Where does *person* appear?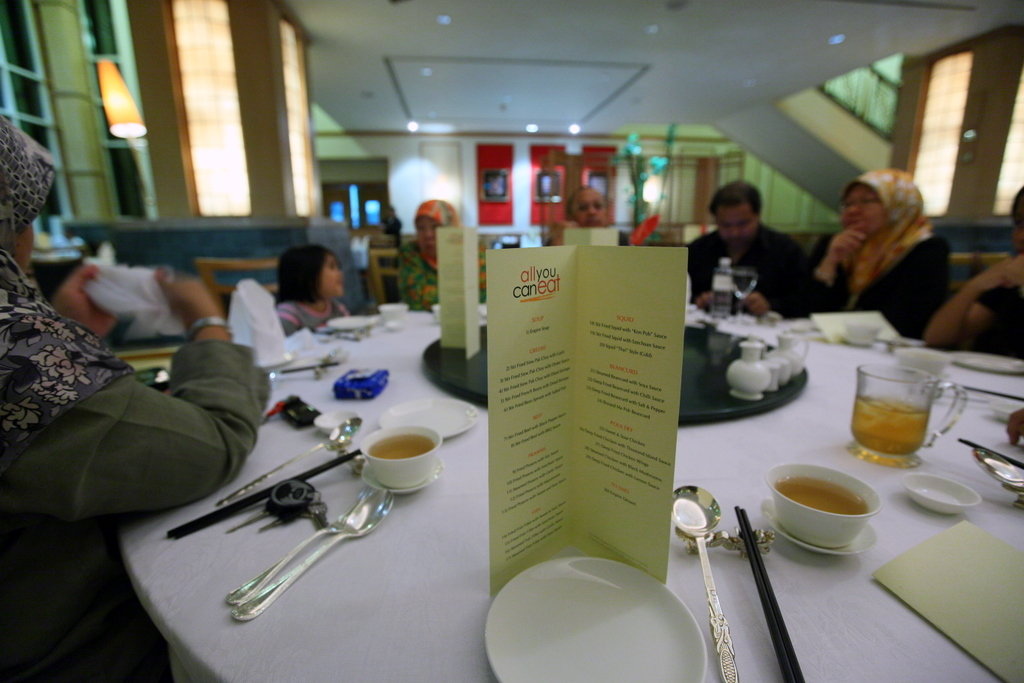
Appears at [793,167,953,338].
